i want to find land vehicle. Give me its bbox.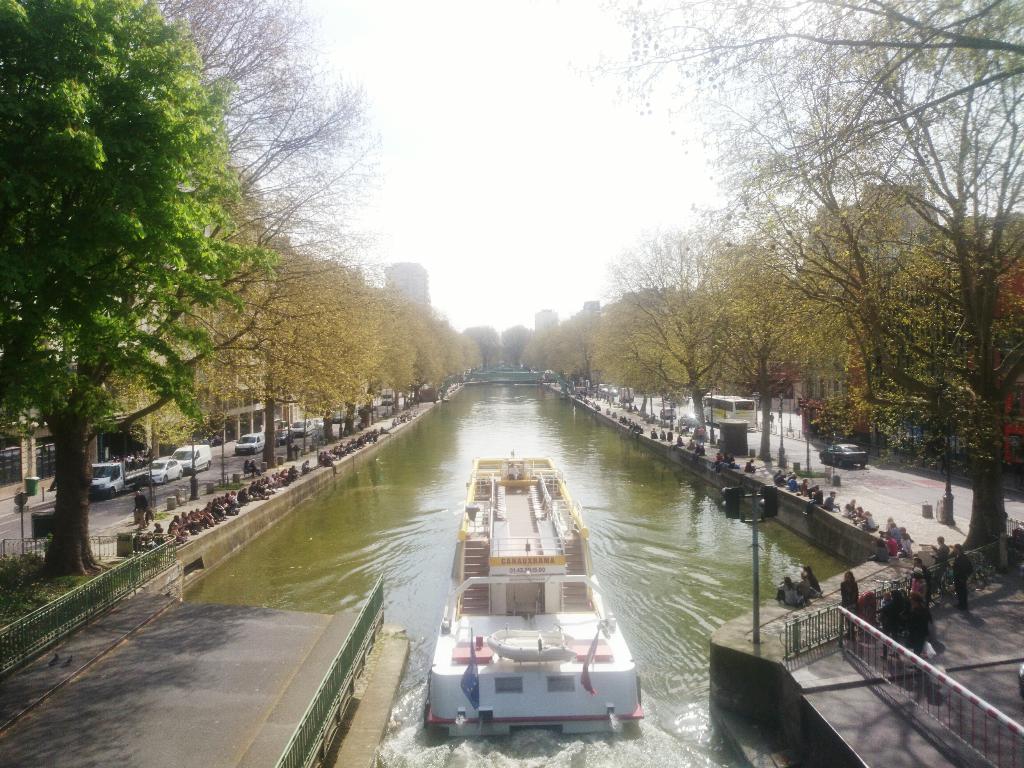
{"left": 816, "top": 446, "right": 874, "bottom": 470}.
